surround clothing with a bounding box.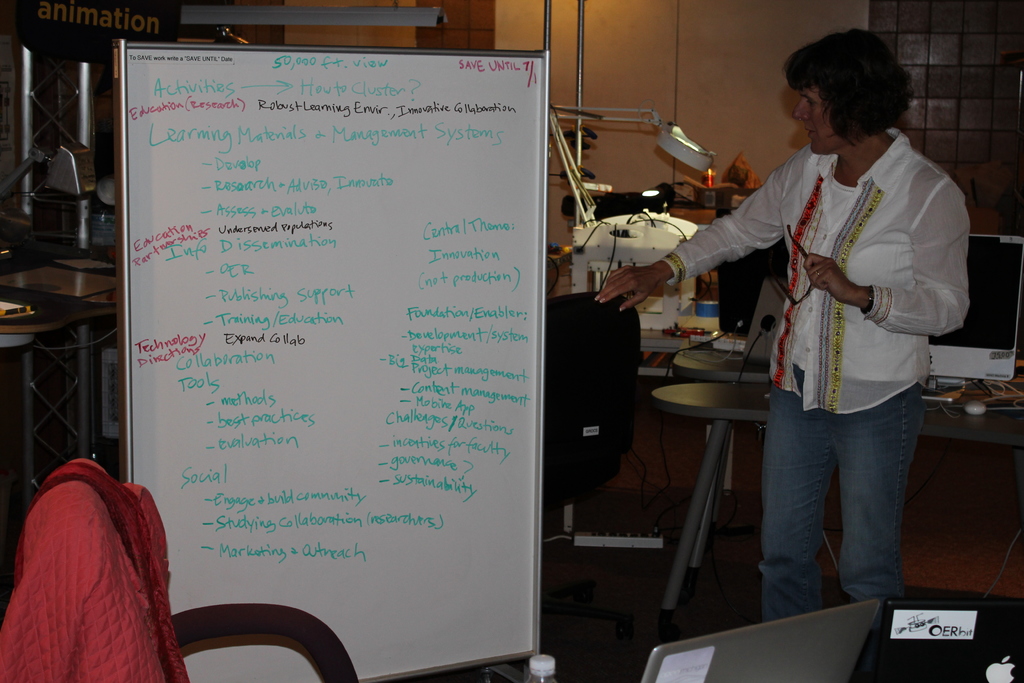
crop(713, 70, 966, 578).
